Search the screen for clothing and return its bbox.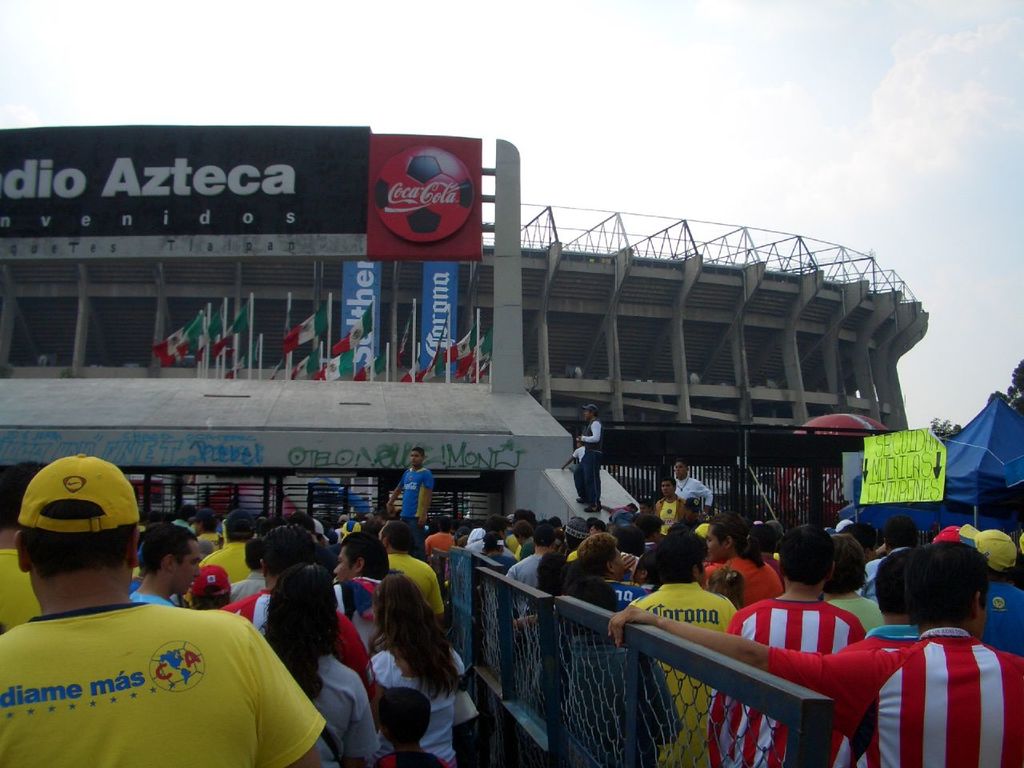
Found: 621, 579, 735, 767.
